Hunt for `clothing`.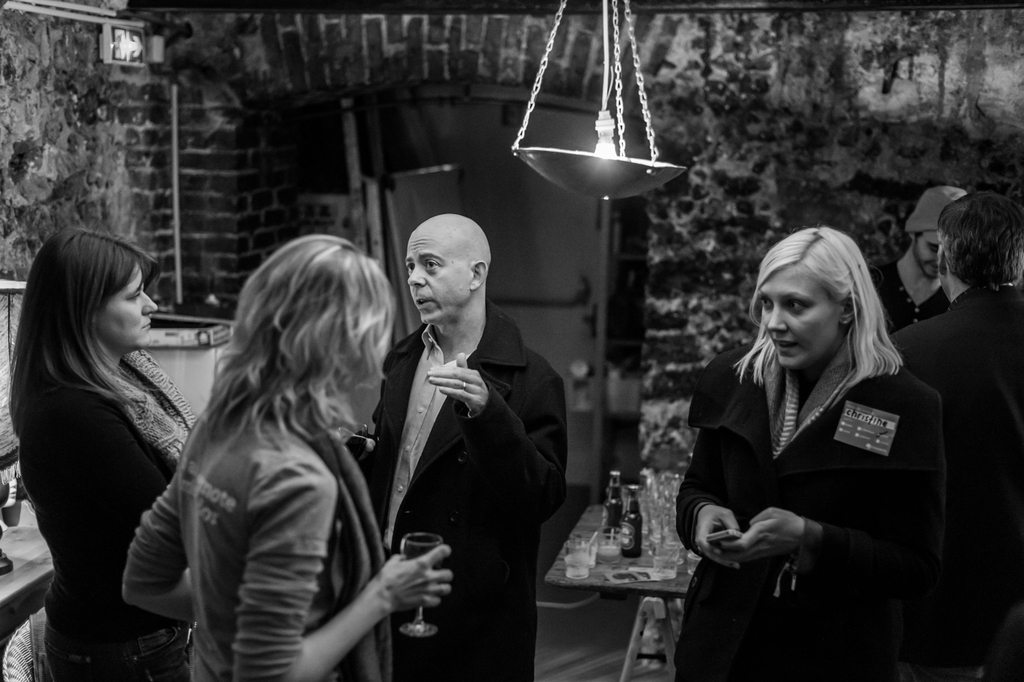
Hunted down at [x1=125, y1=370, x2=394, y2=681].
